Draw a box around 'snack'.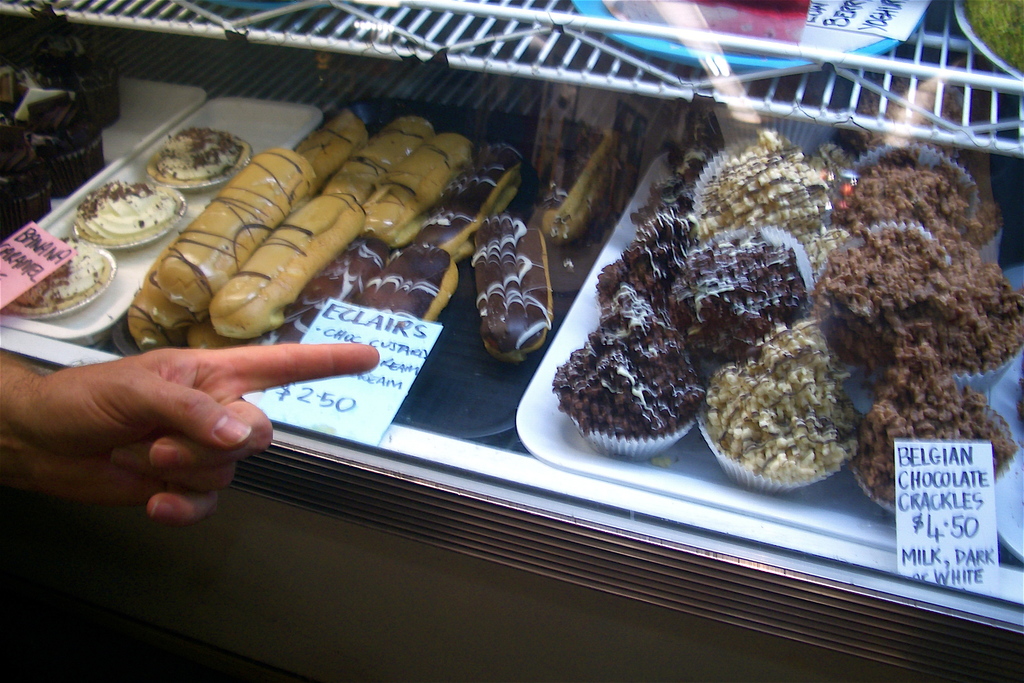
<box>76,181,182,246</box>.
